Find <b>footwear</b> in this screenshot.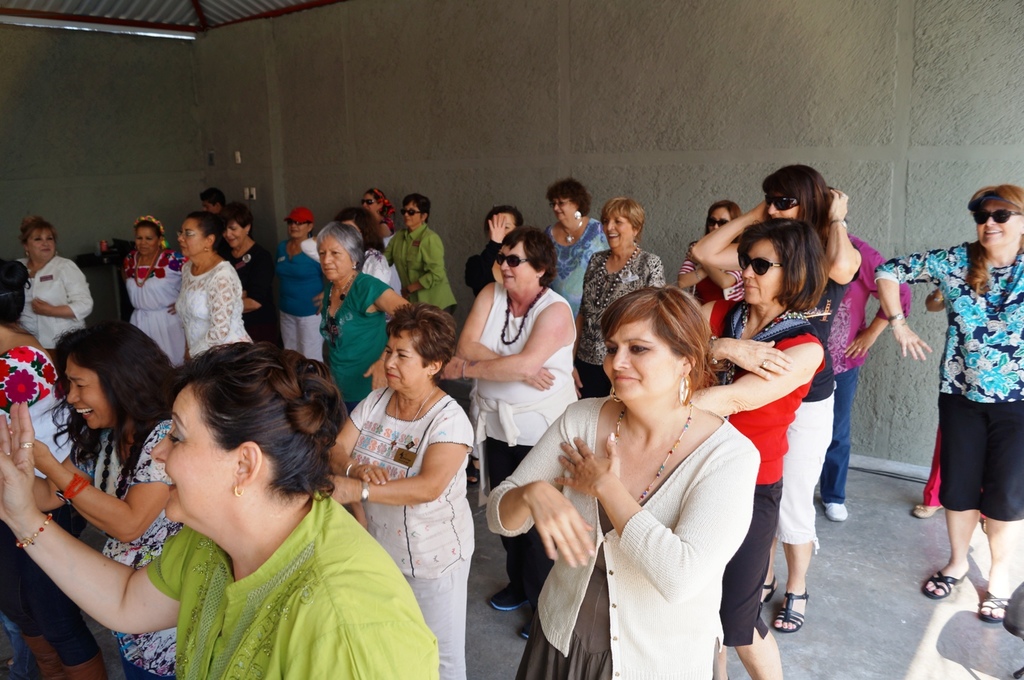
The bounding box for <b>footwear</b> is (left=486, top=583, right=527, bottom=617).
